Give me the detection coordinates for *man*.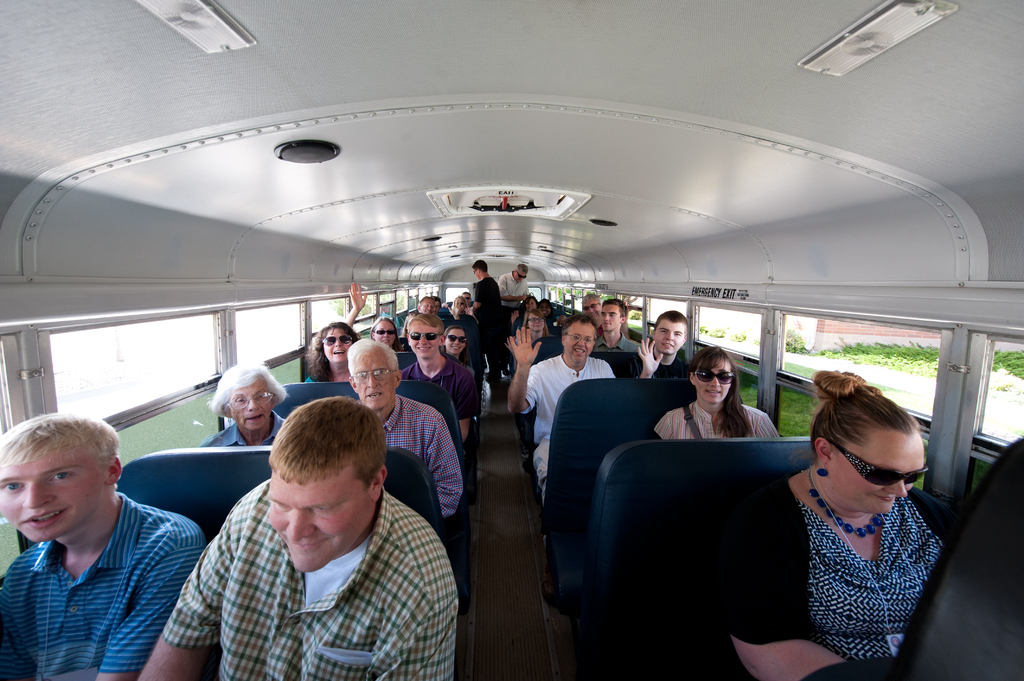
[642, 312, 693, 380].
